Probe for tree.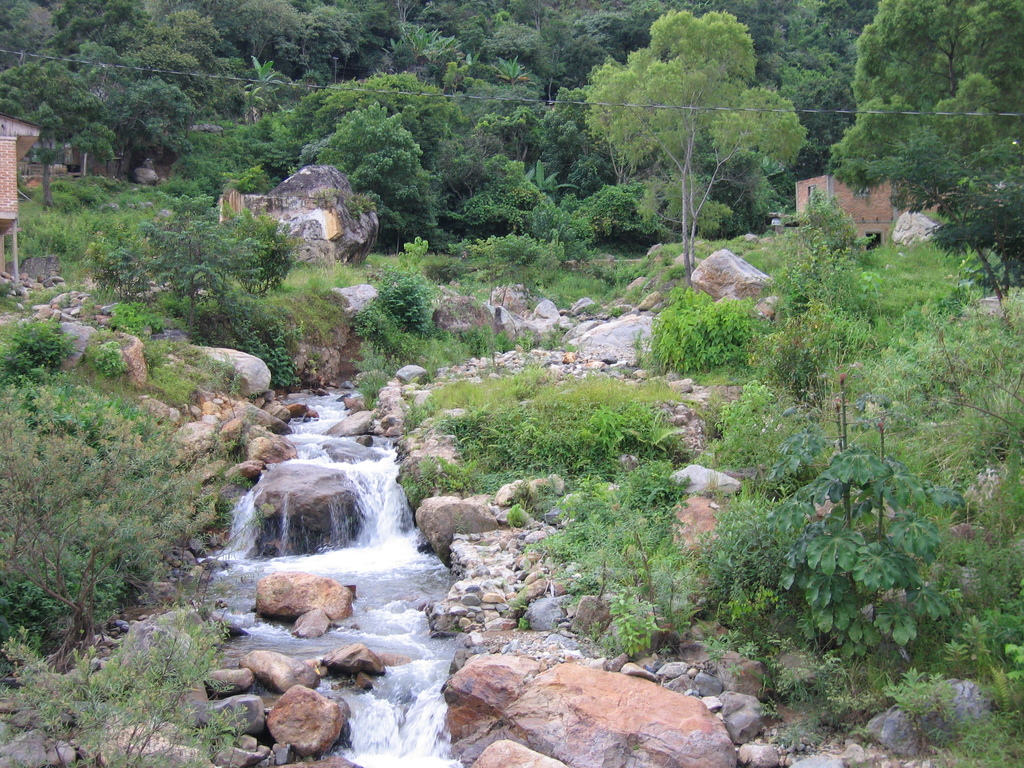
Probe result: 6/57/117/204.
